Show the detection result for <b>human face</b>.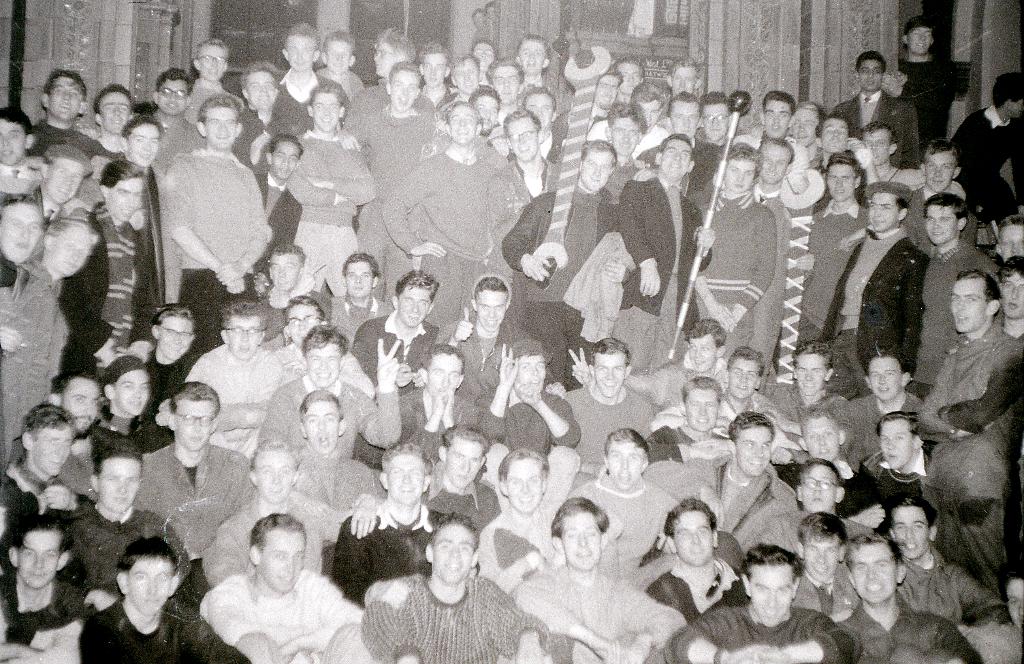
Rect(610, 113, 640, 158).
